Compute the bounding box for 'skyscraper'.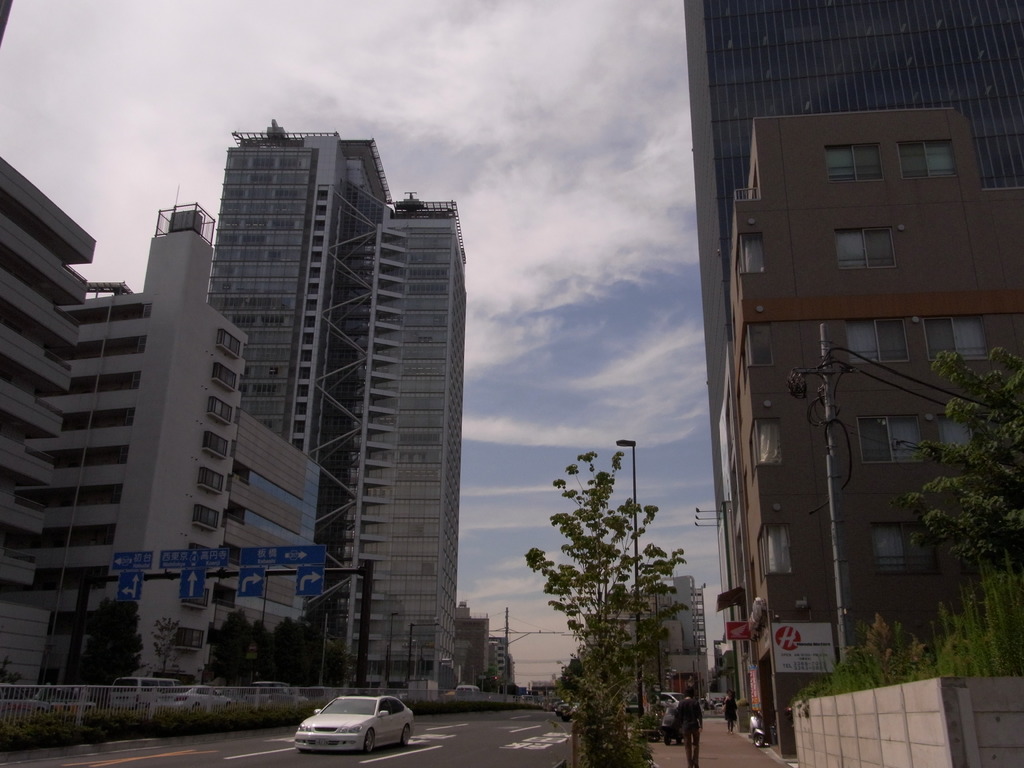
bbox=(26, 113, 609, 724).
